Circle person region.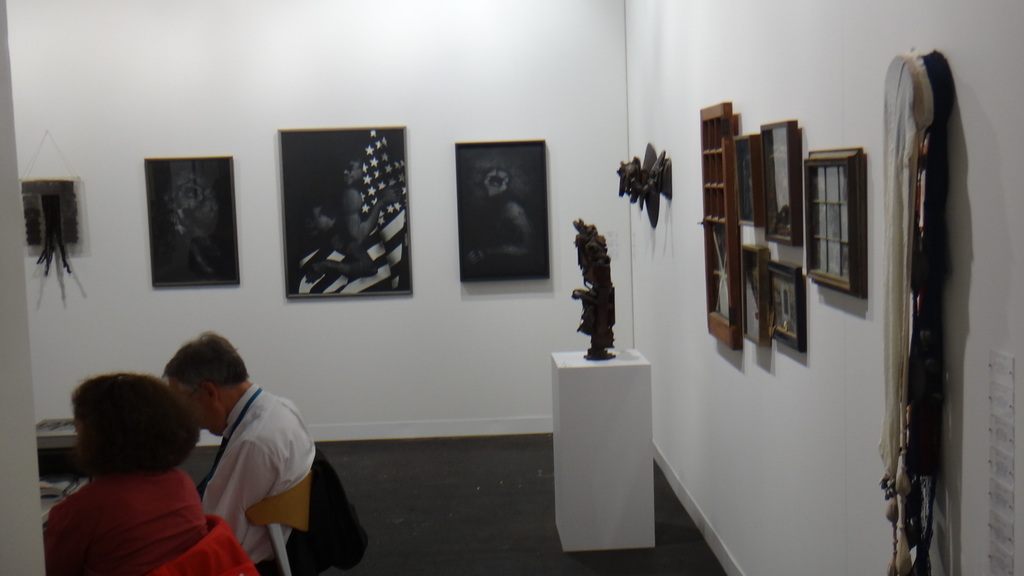
Region: 42 375 209 575.
